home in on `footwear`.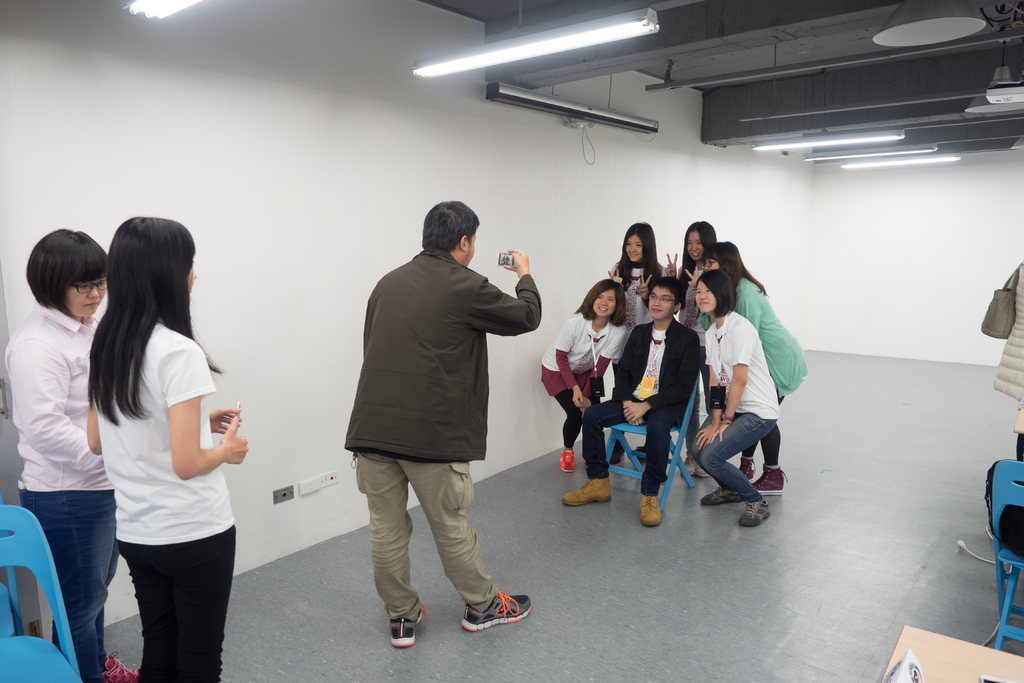
Homed in at {"x1": 641, "y1": 495, "x2": 662, "y2": 527}.
